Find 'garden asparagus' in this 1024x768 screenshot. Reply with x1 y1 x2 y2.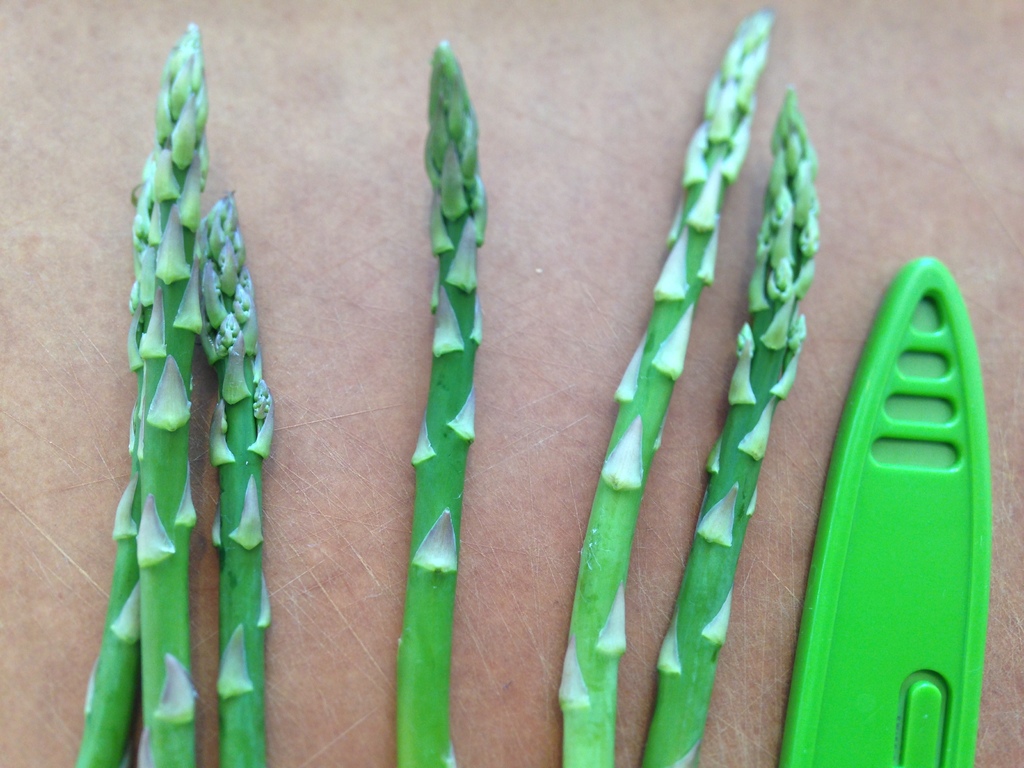
397 40 486 767.
